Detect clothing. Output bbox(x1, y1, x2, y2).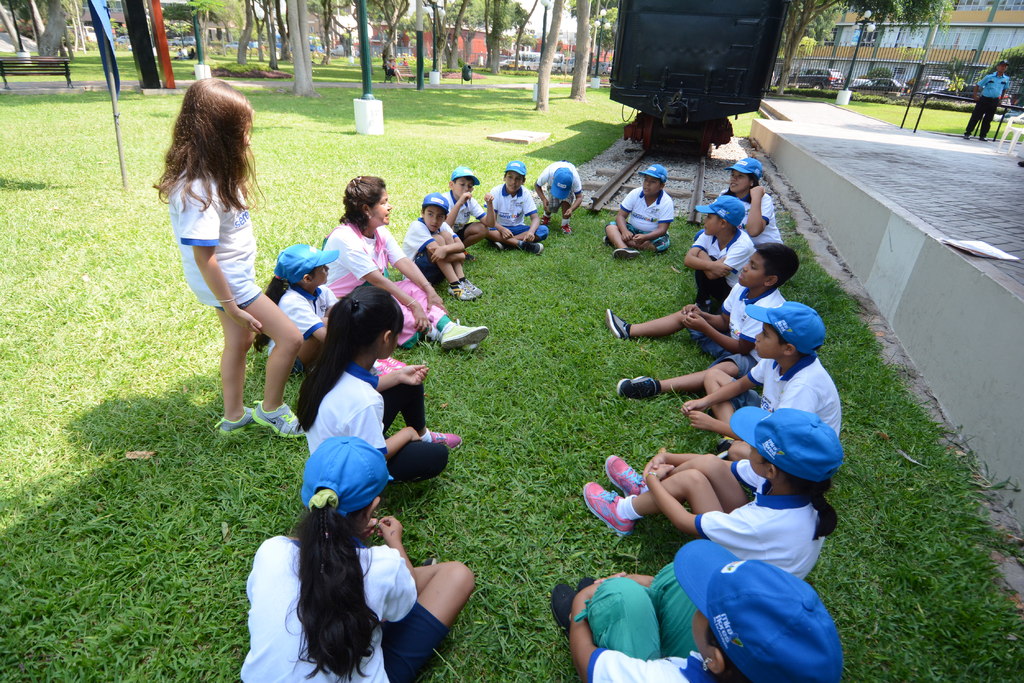
bbox(691, 466, 823, 585).
